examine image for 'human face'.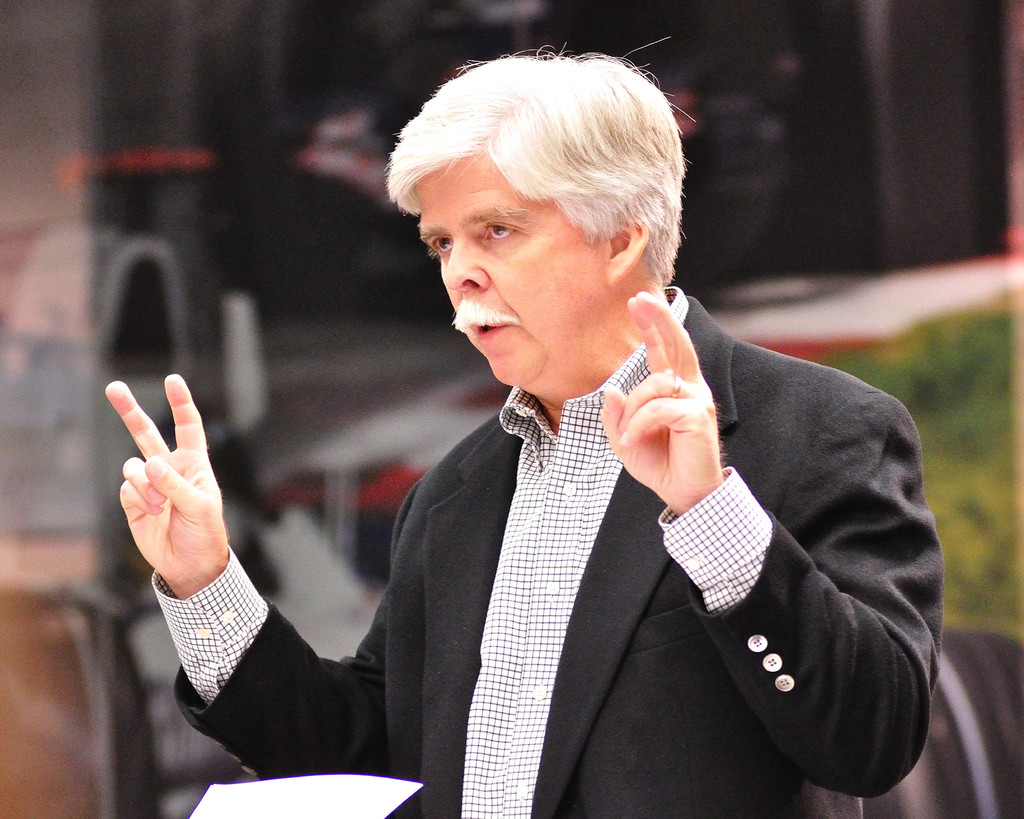
Examination result: {"x1": 415, "y1": 149, "x2": 611, "y2": 383}.
